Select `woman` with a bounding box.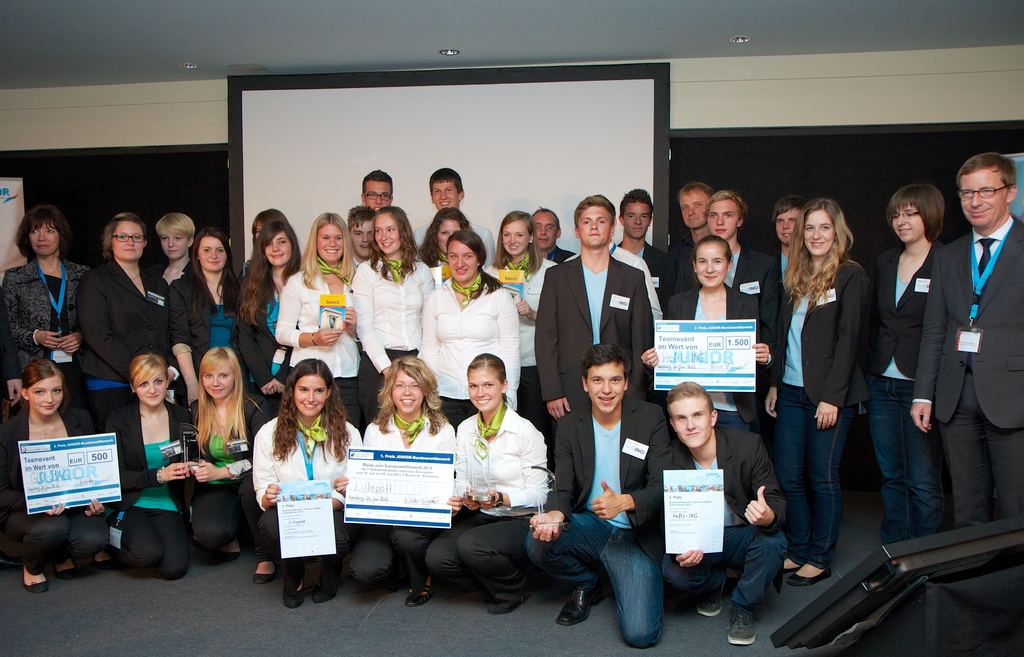
box=[342, 205, 437, 418].
